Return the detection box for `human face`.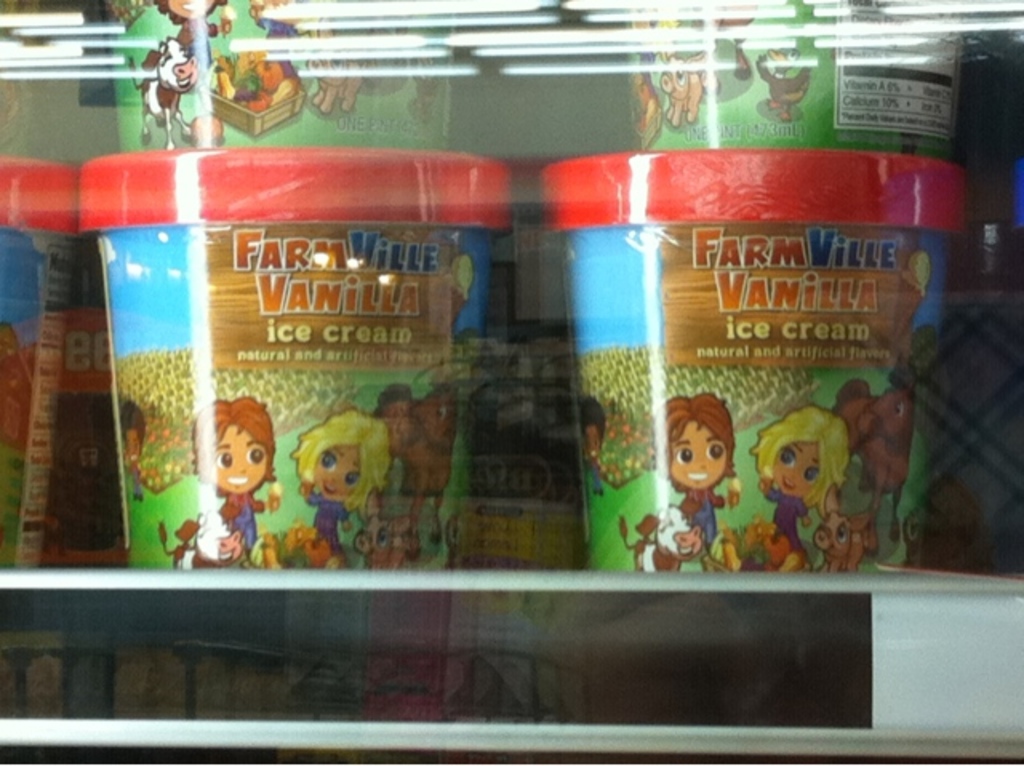
crop(314, 437, 365, 502).
